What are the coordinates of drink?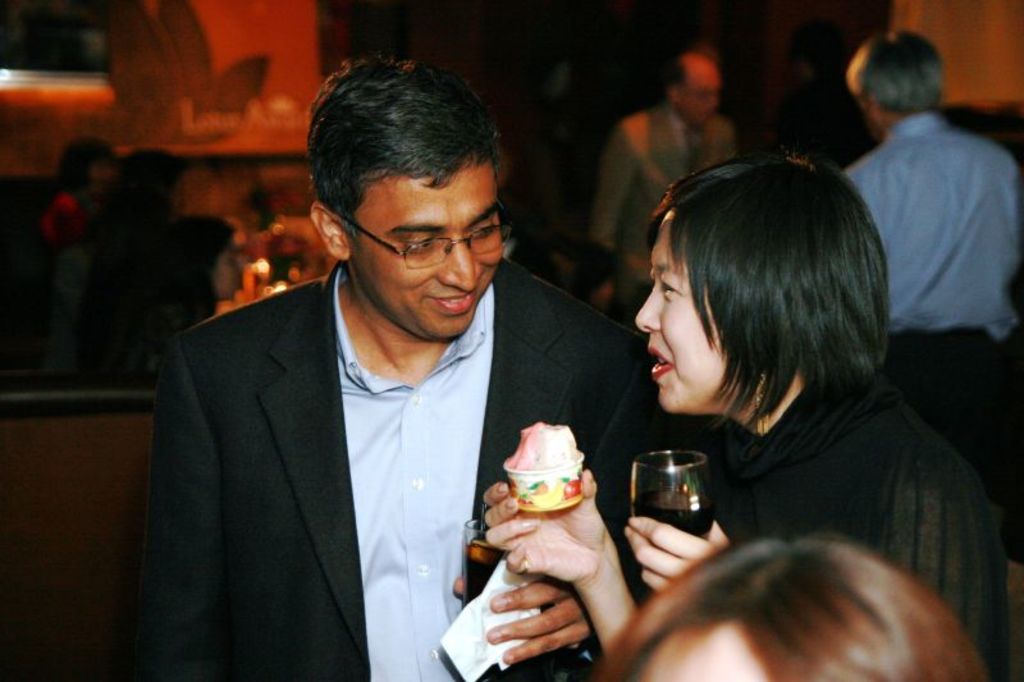
locate(470, 543, 516, 615).
